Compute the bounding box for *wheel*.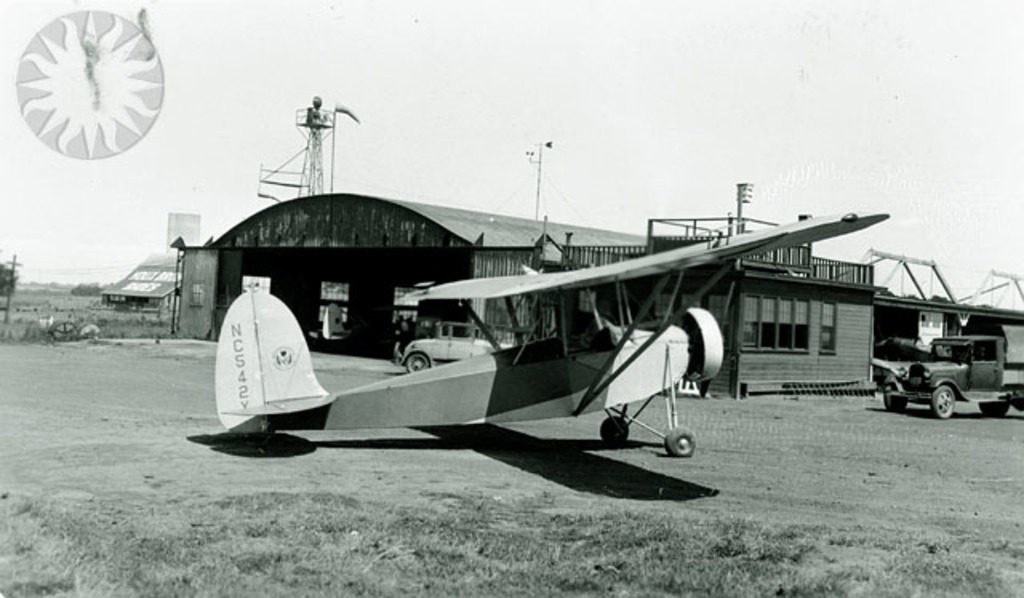
979:397:1011:424.
